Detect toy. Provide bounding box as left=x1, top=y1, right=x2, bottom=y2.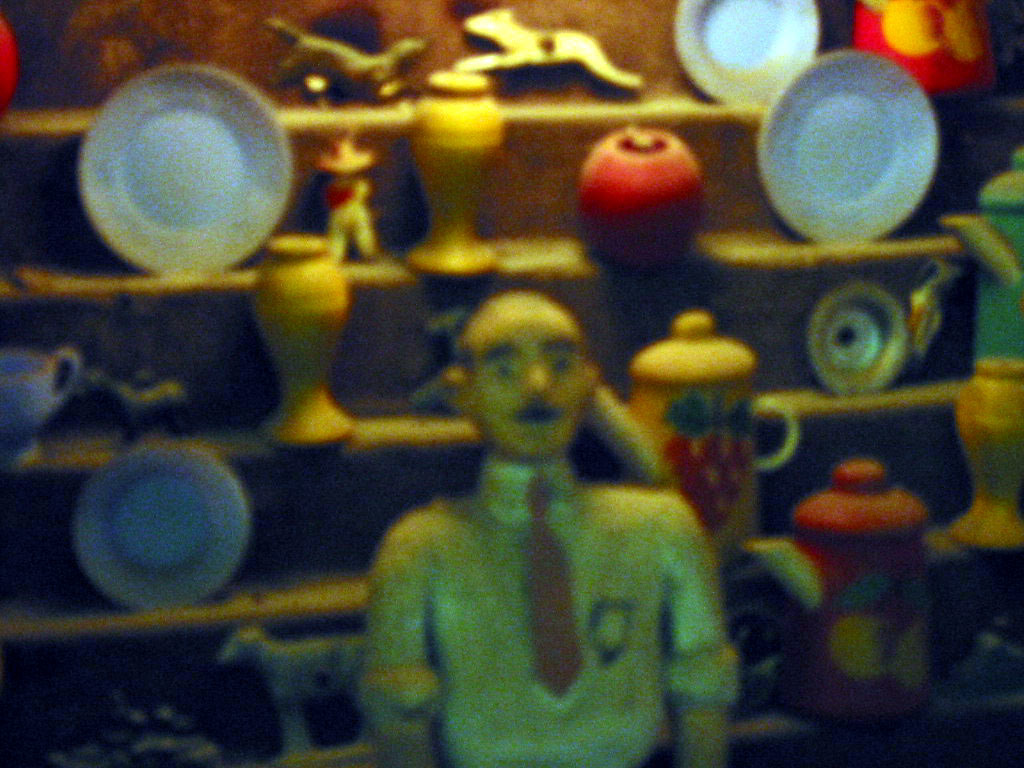
left=590, top=307, right=797, bottom=558.
